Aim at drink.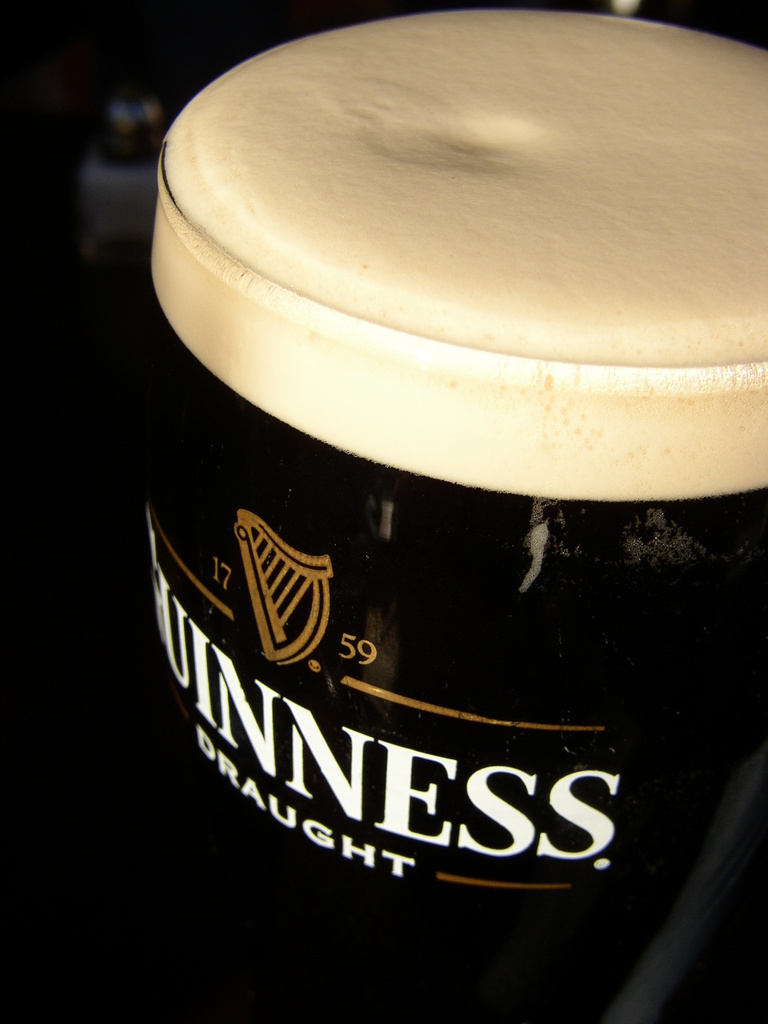
Aimed at l=150, t=3, r=767, b=1018.
